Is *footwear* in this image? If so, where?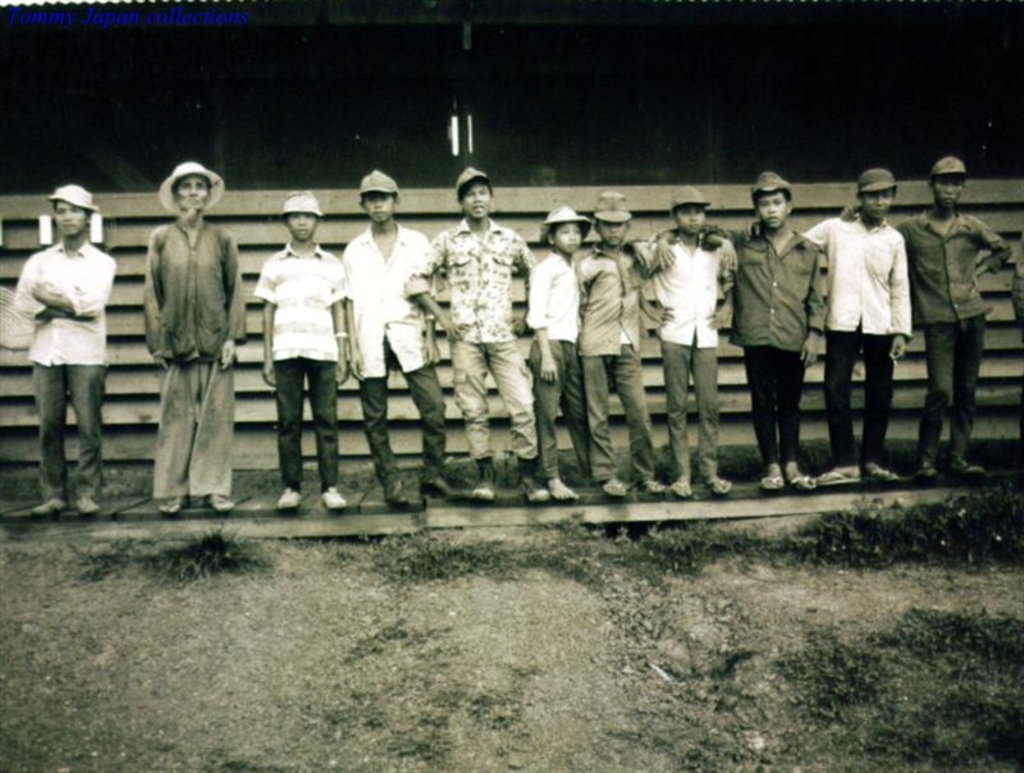
Yes, at 166 502 187 512.
